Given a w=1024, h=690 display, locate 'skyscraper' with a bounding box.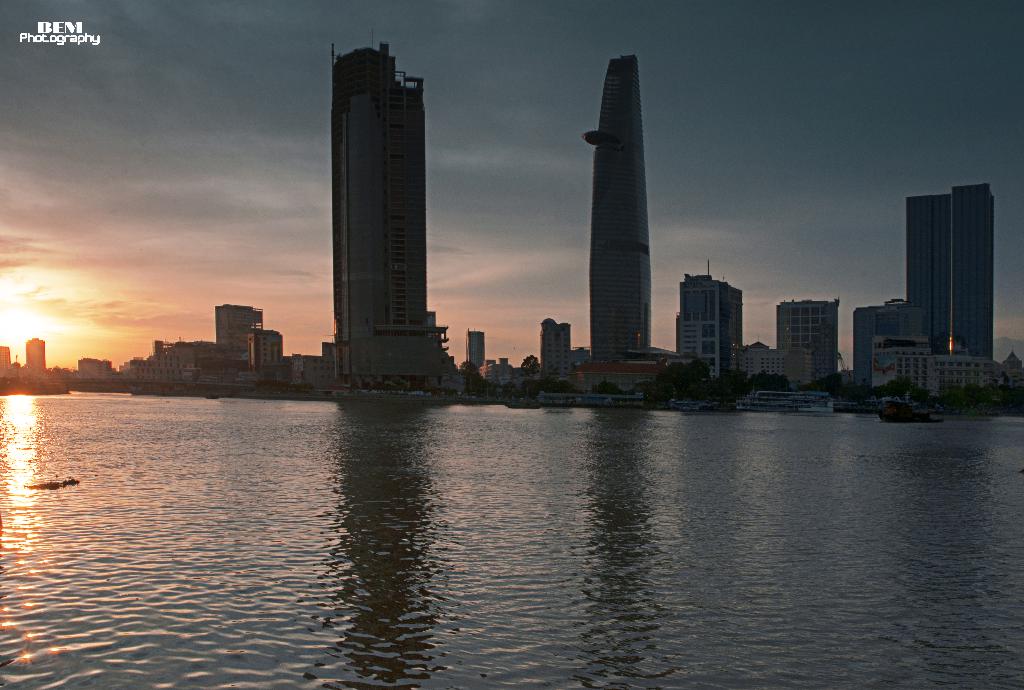
Located: 895, 196, 947, 354.
